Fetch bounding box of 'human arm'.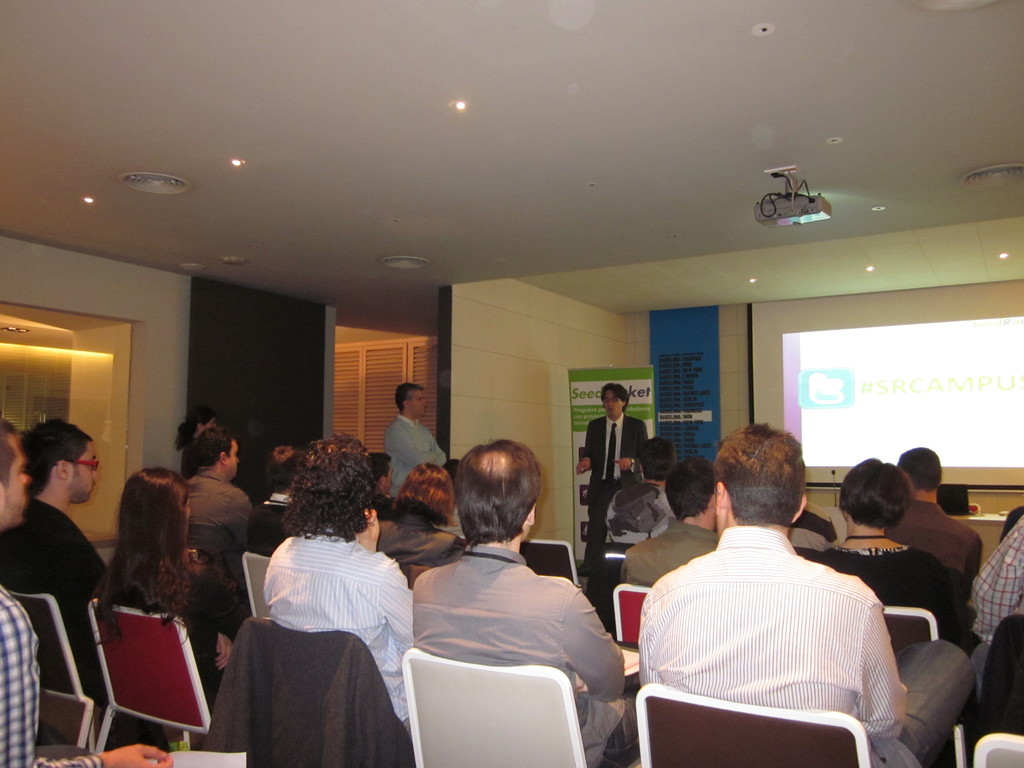
Bbox: {"x1": 347, "y1": 508, "x2": 379, "y2": 547}.
